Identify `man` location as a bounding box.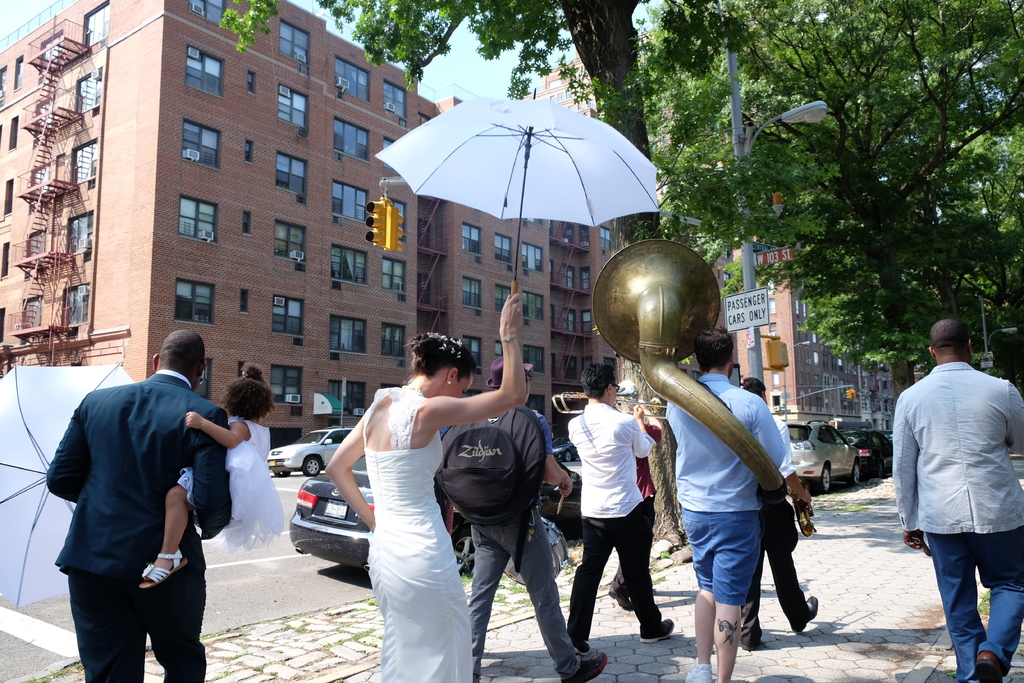
region(662, 330, 783, 682).
